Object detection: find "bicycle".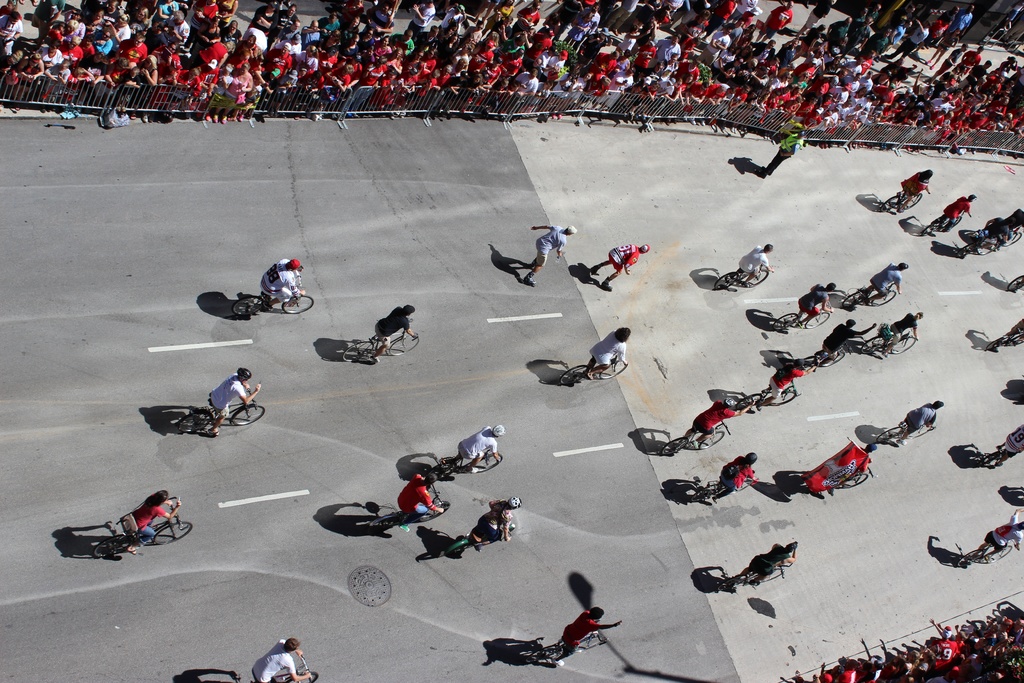
562 349 630 386.
